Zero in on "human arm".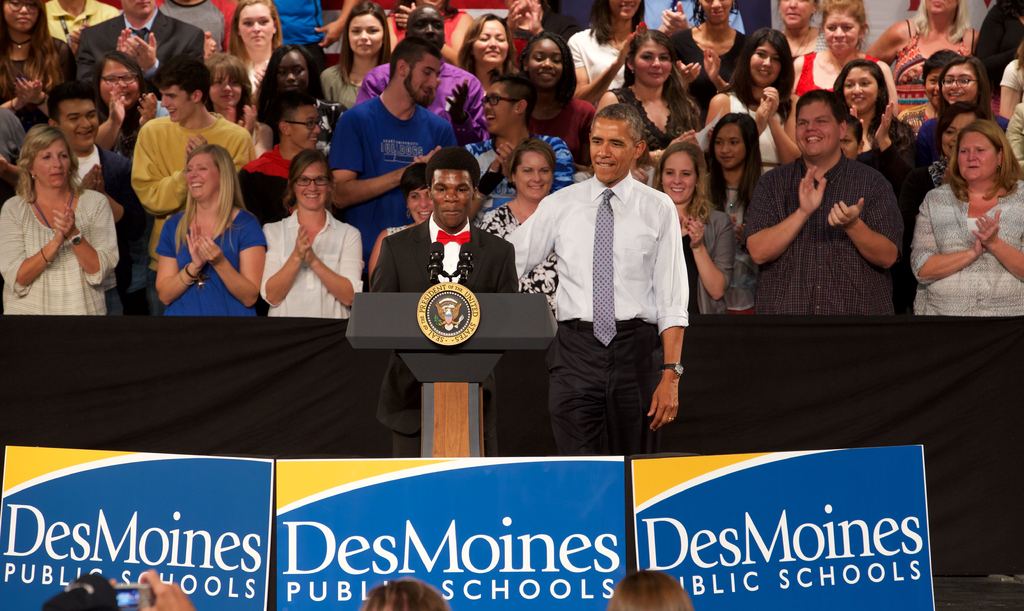
Zeroed in: {"left": 698, "top": 52, "right": 740, "bottom": 90}.
